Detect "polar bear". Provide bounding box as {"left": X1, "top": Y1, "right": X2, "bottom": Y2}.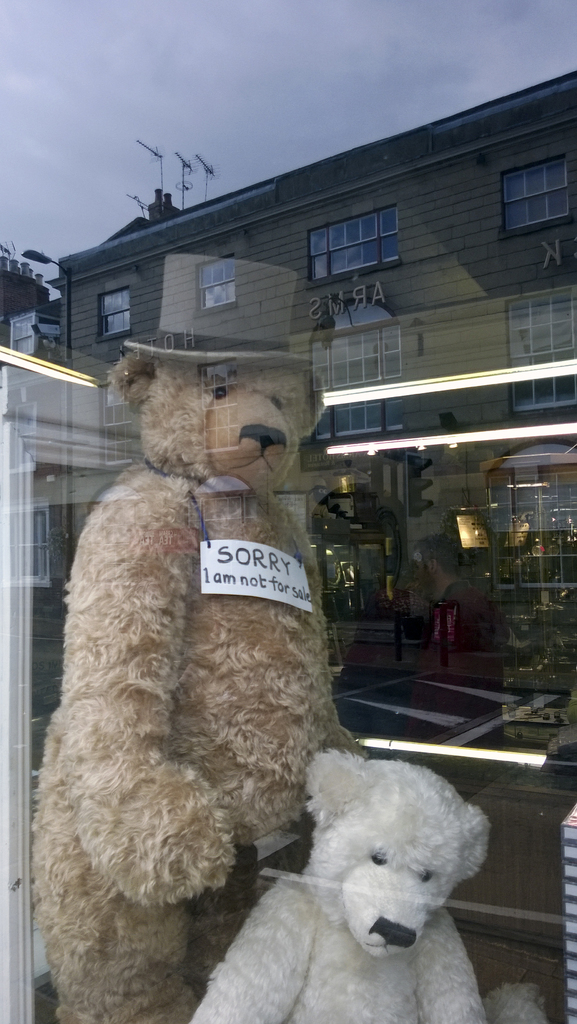
{"left": 178, "top": 746, "right": 492, "bottom": 1023}.
